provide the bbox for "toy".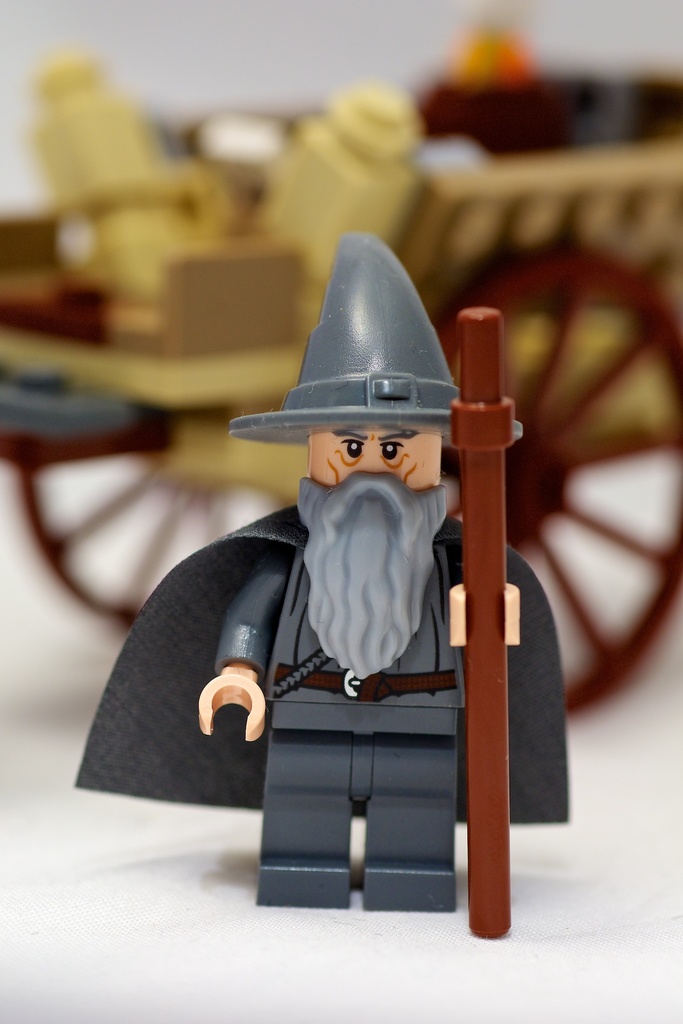
(141,281,572,906).
